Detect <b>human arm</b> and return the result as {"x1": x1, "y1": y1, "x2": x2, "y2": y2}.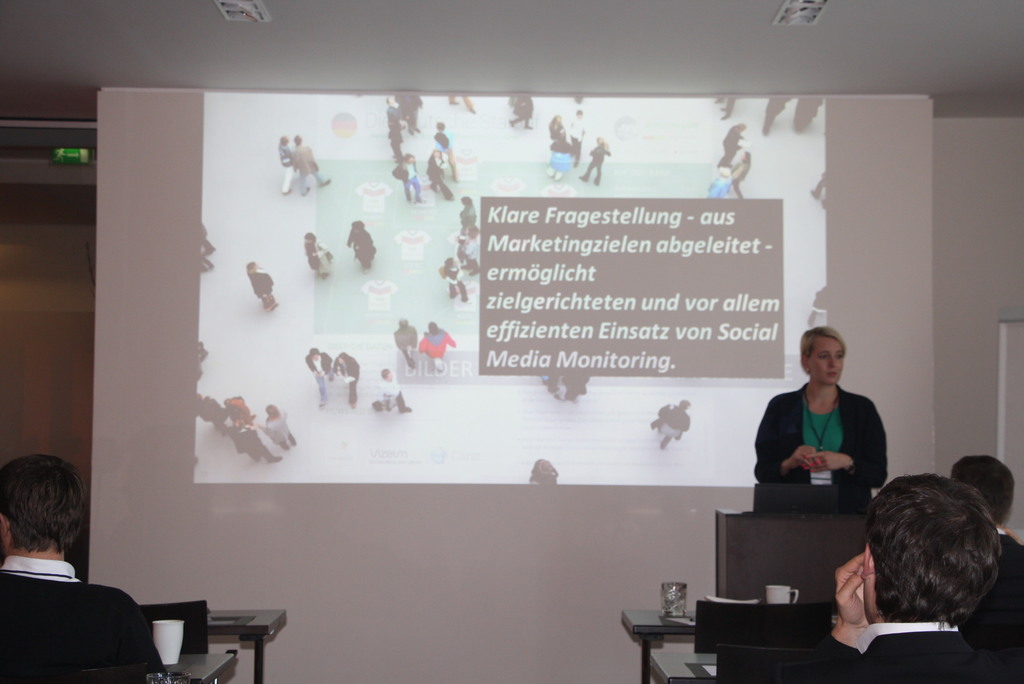
{"x1": 801, "y1": 400, "x2": 891, "y2": 492}.
